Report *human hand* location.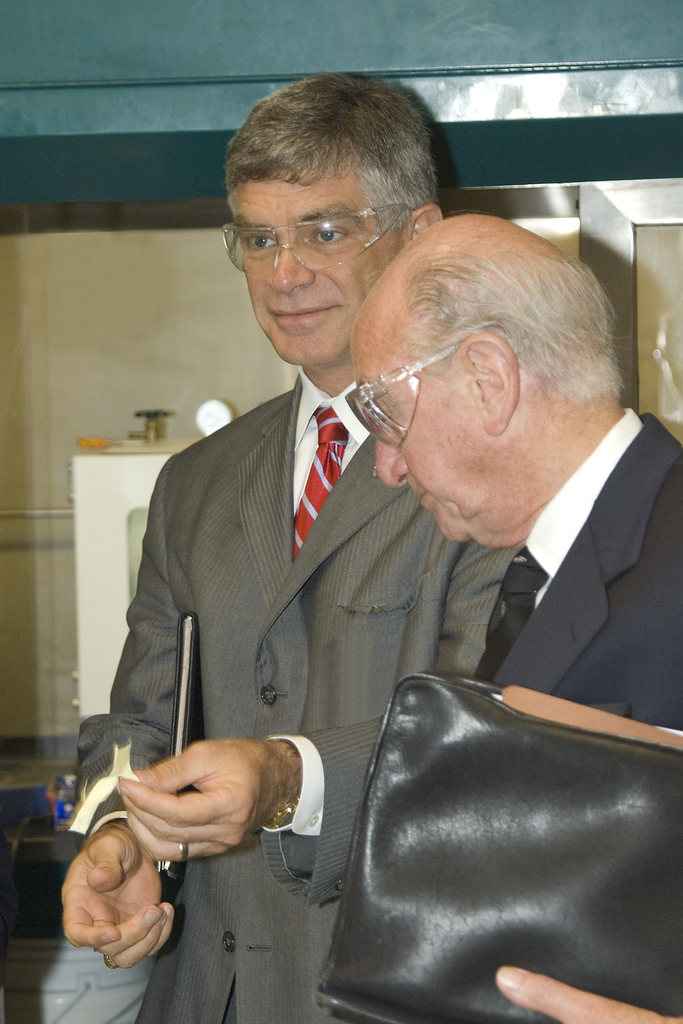
Report: [104,745,317,874].
